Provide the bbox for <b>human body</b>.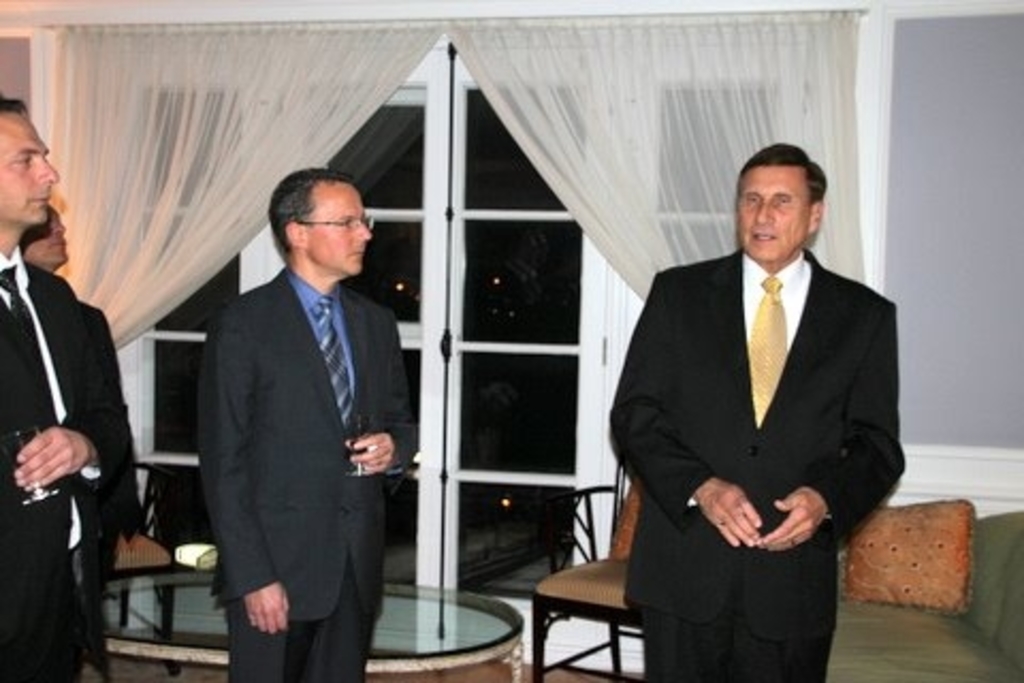
Rect(186, 156, 401, 679).
